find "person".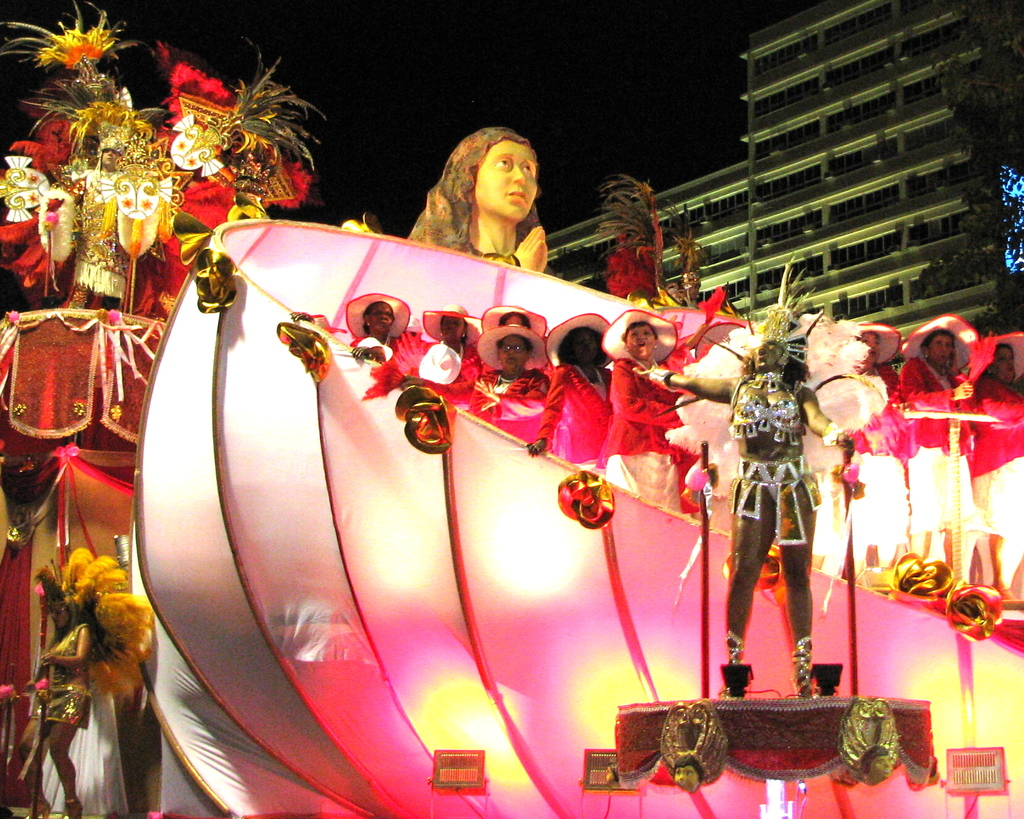
[x1=10, y1=595, x2=106, y2=818].
